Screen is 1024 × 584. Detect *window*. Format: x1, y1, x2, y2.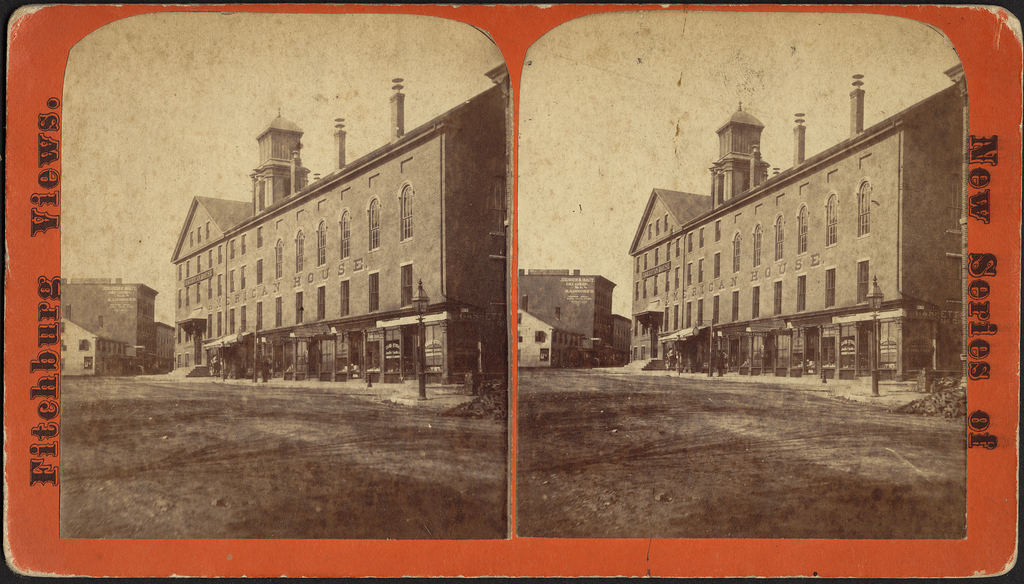
797, 205, 806, 255.
